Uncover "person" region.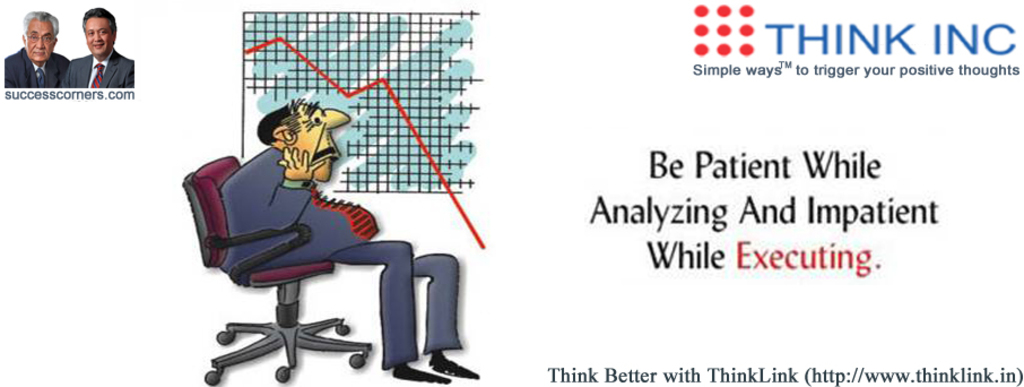
Uncovered: <bbox>62, 5, 134, 84</bbox>.
